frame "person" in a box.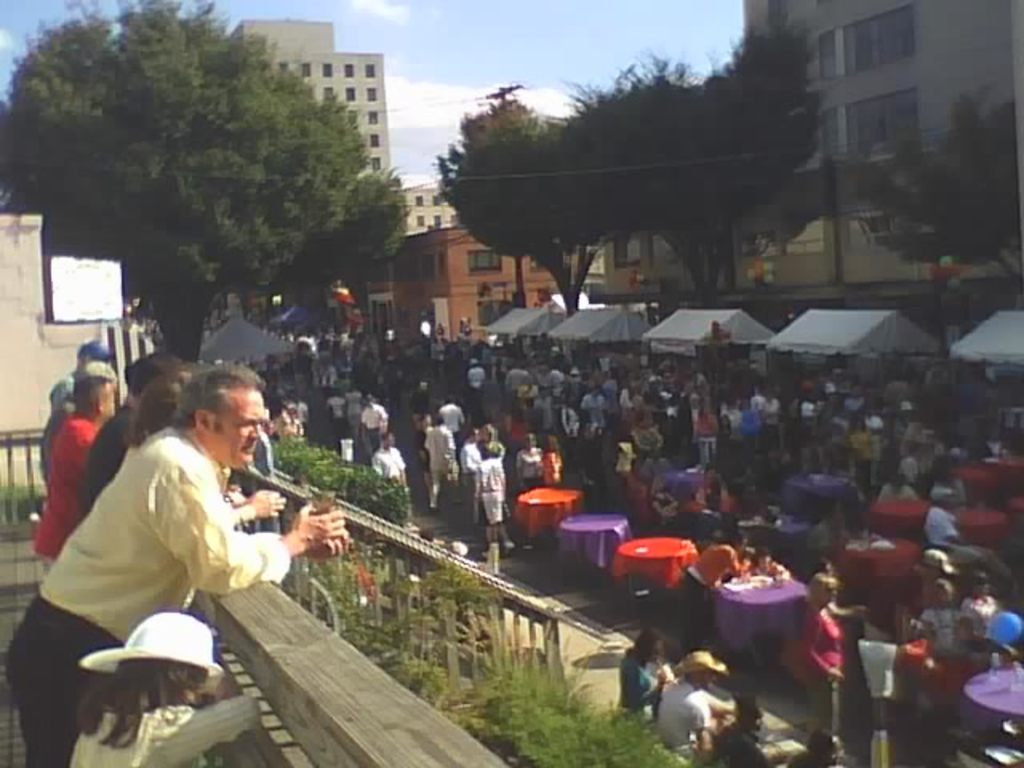
504 362 538 400.
